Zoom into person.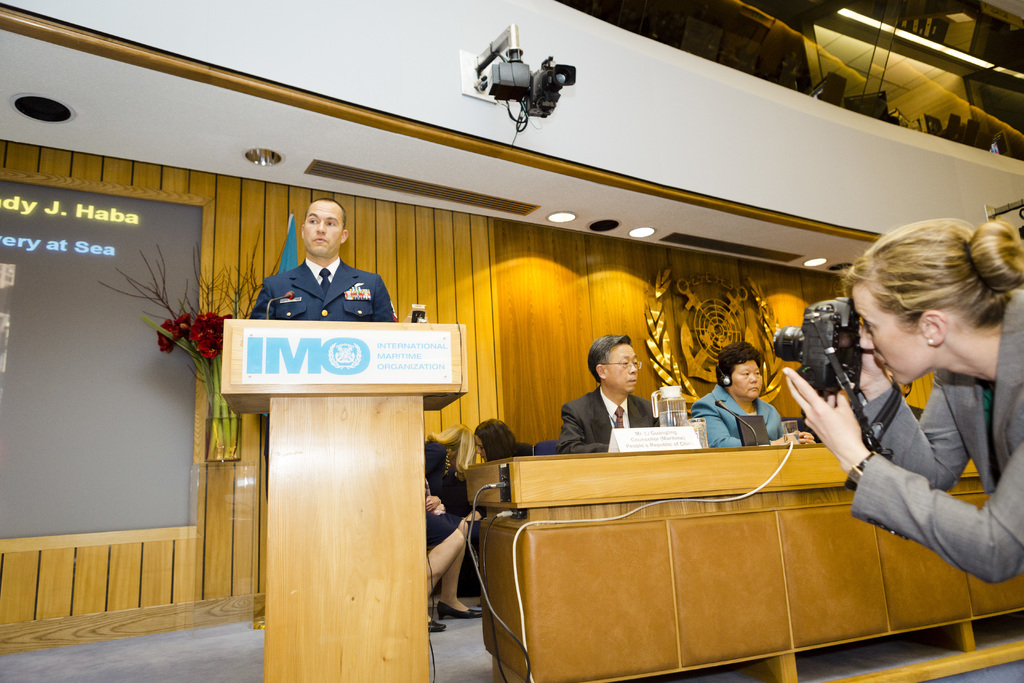
Zoom target: 560:334:682:451.
